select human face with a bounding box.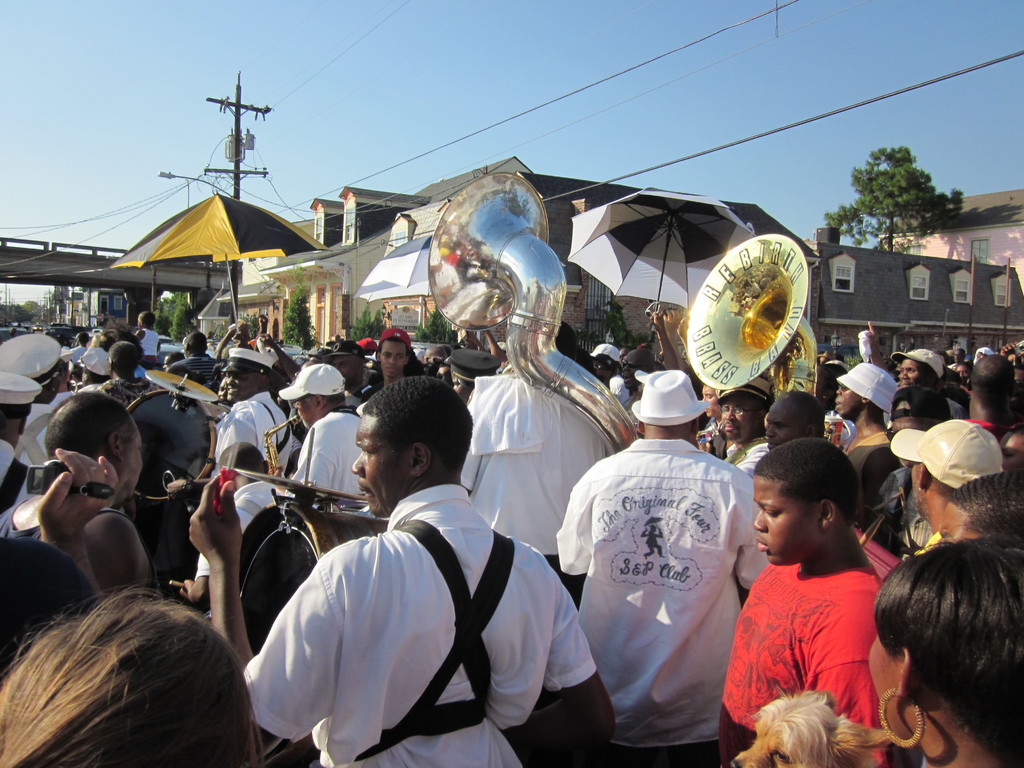
(left=701, top=384, right=721, bottom=419).
